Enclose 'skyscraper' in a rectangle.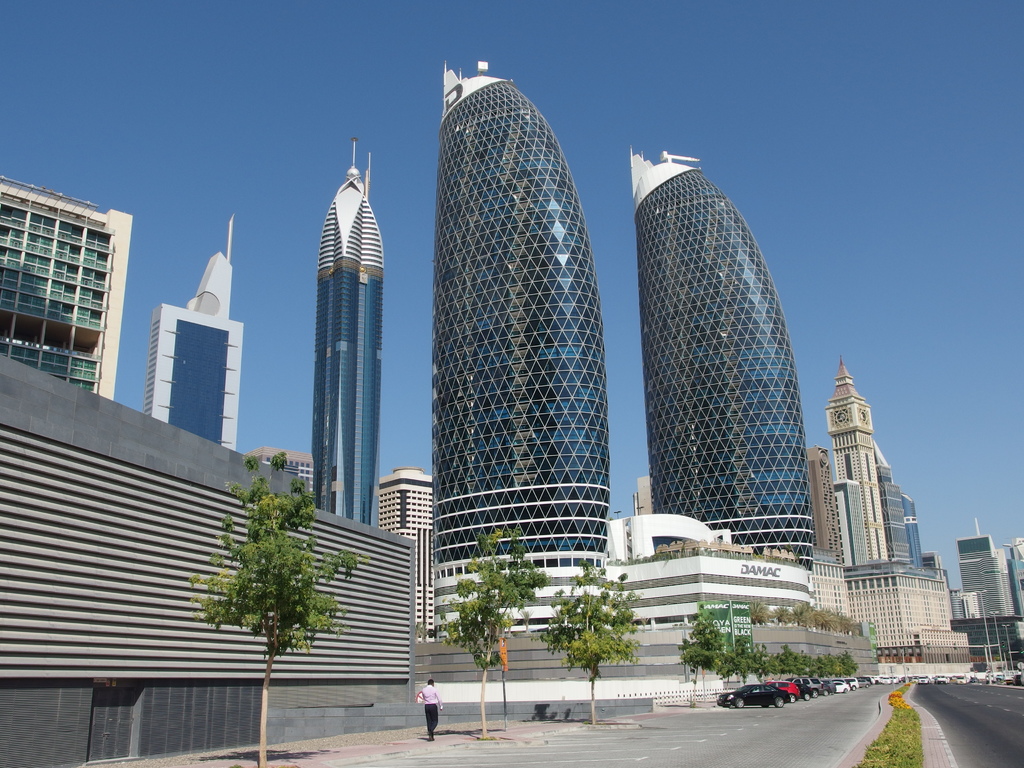
0:166:131:404.
